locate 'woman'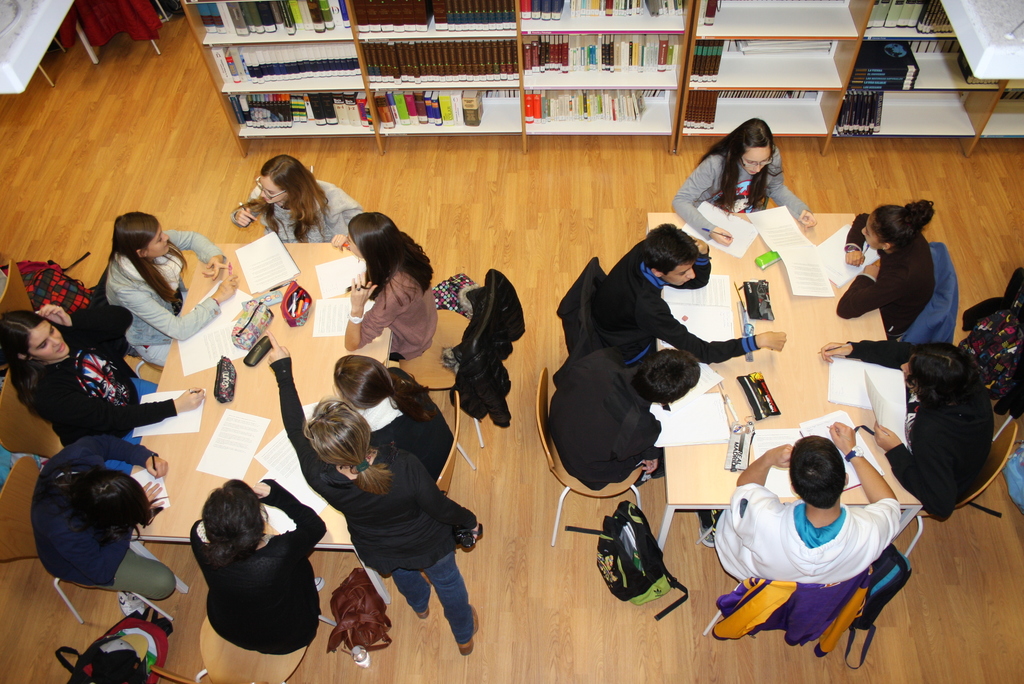
box=[29, 432, 182, 603]
